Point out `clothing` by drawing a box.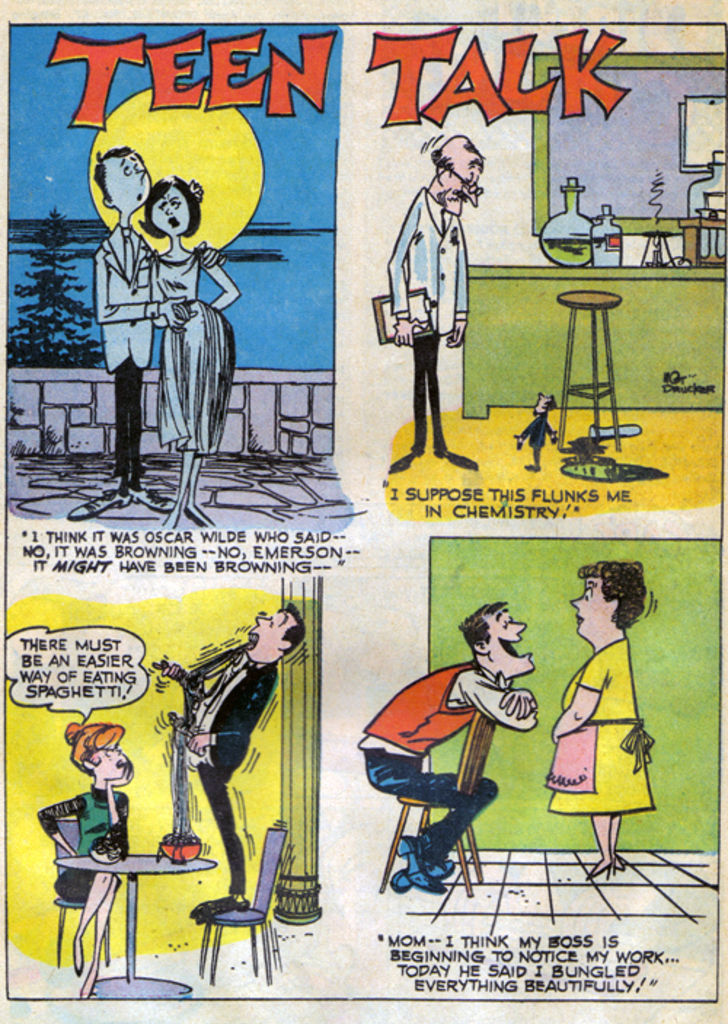
351 663 526 852.
